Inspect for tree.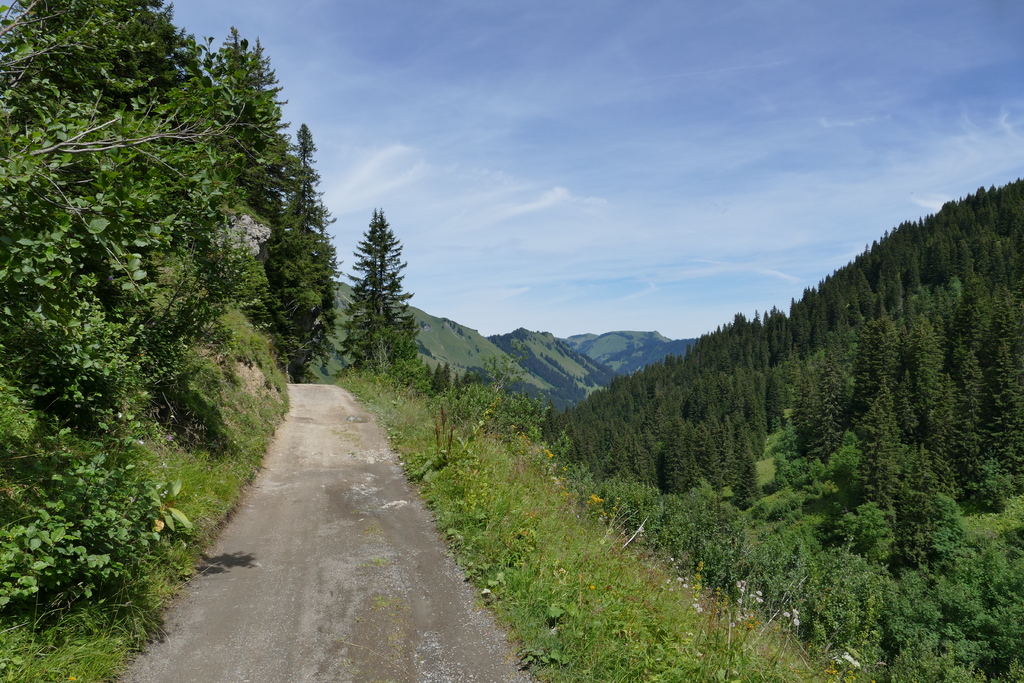
Inspection: box(340, 183, 420, 369).
